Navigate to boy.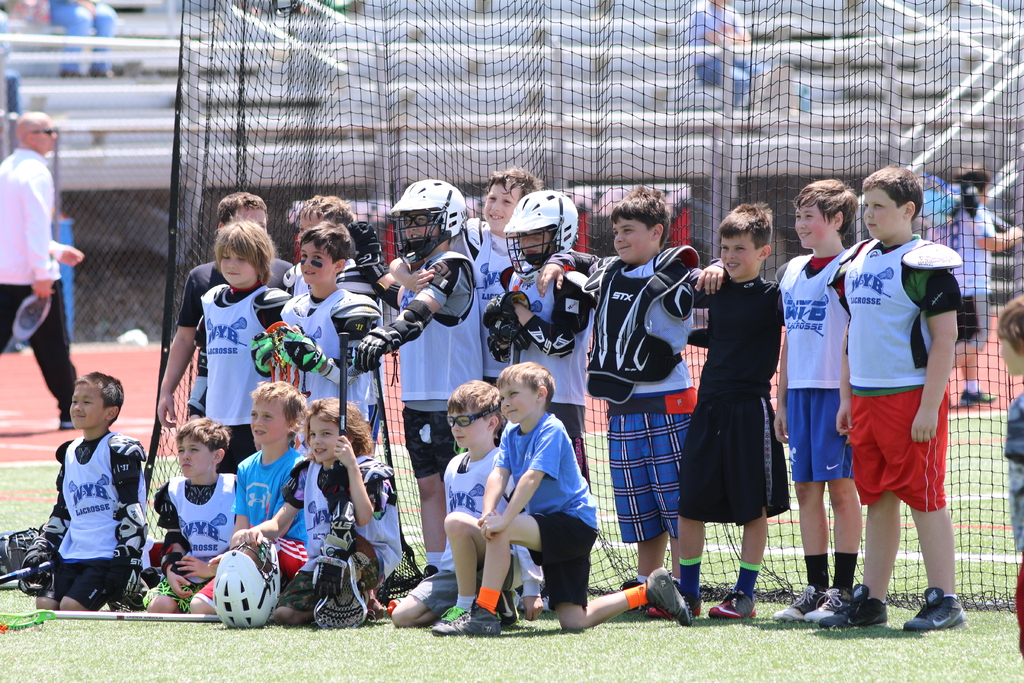
Navigation target: box(476, 184, 596, 490).
